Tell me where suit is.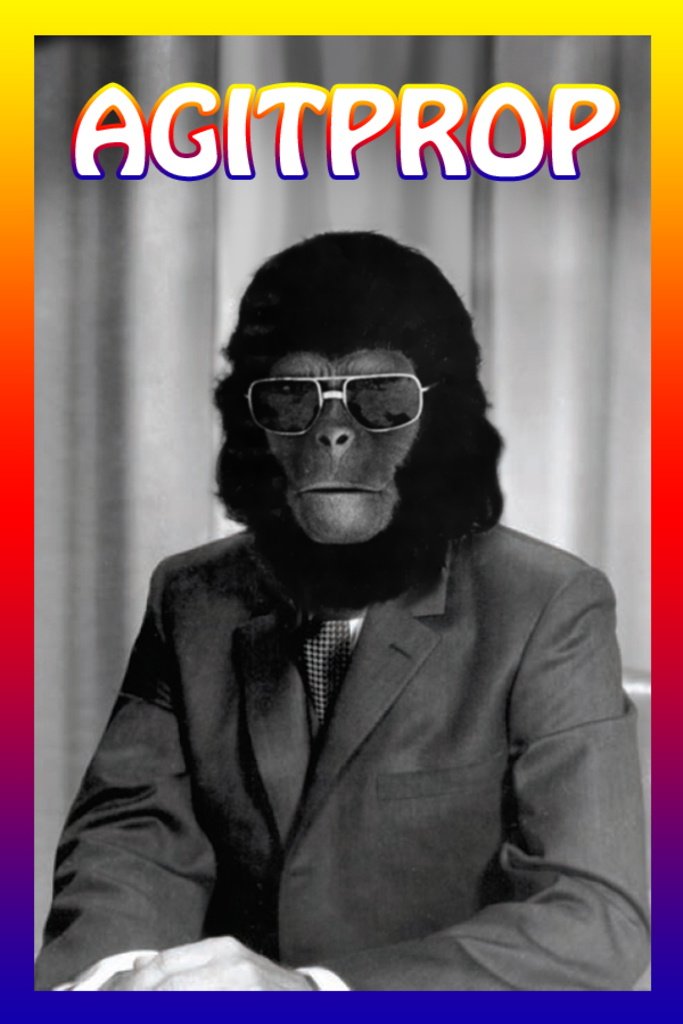
suit is at (left=115, top=480, right=614, bottom=980).
